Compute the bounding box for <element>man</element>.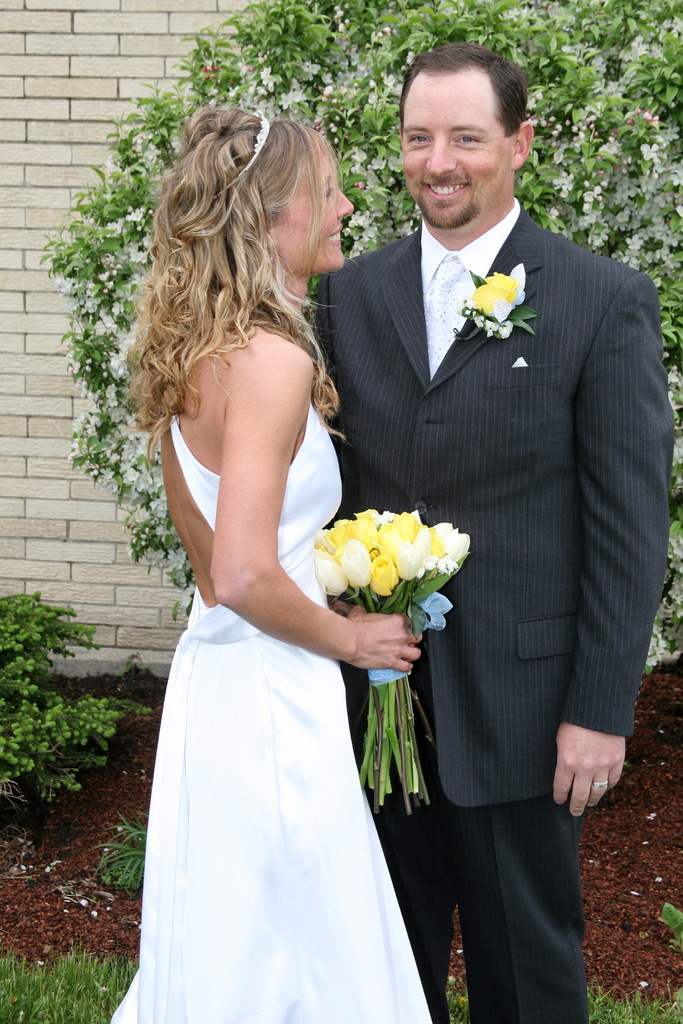
x1=327 y1=25 x2=653 y2=1006.
